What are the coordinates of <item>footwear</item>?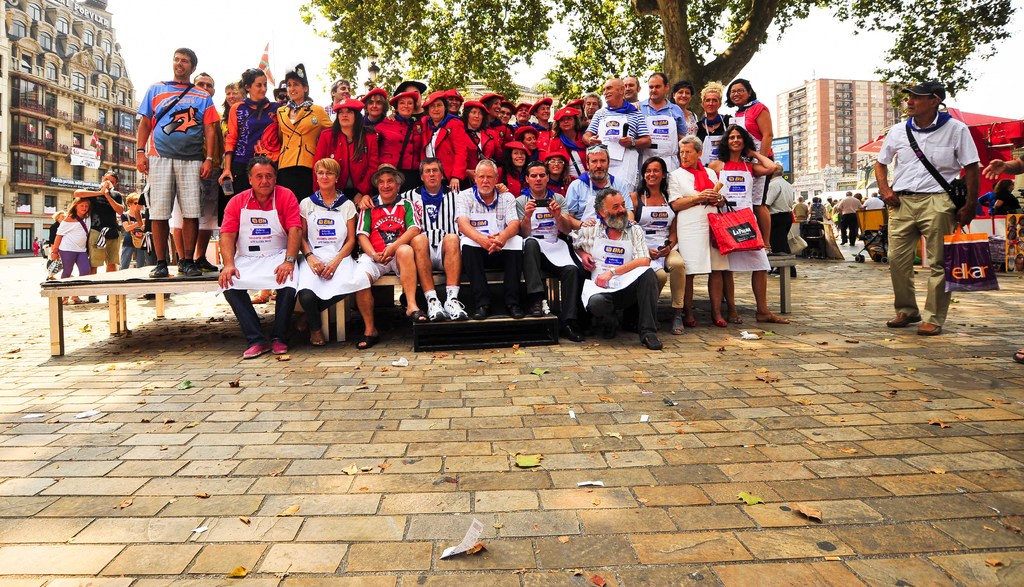
<box>886,307,924,328</box>.
